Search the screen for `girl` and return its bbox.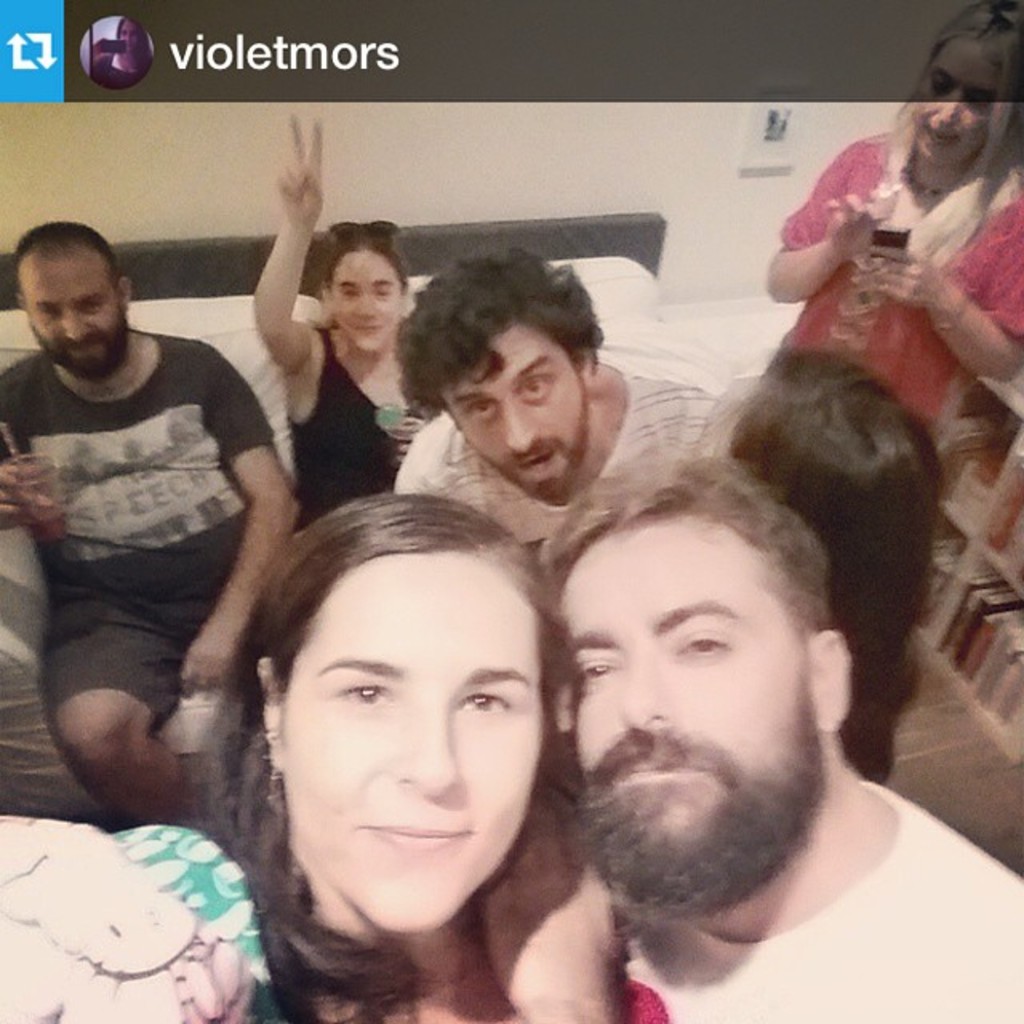
Found: select_region(0, 482, 570, 1022).
